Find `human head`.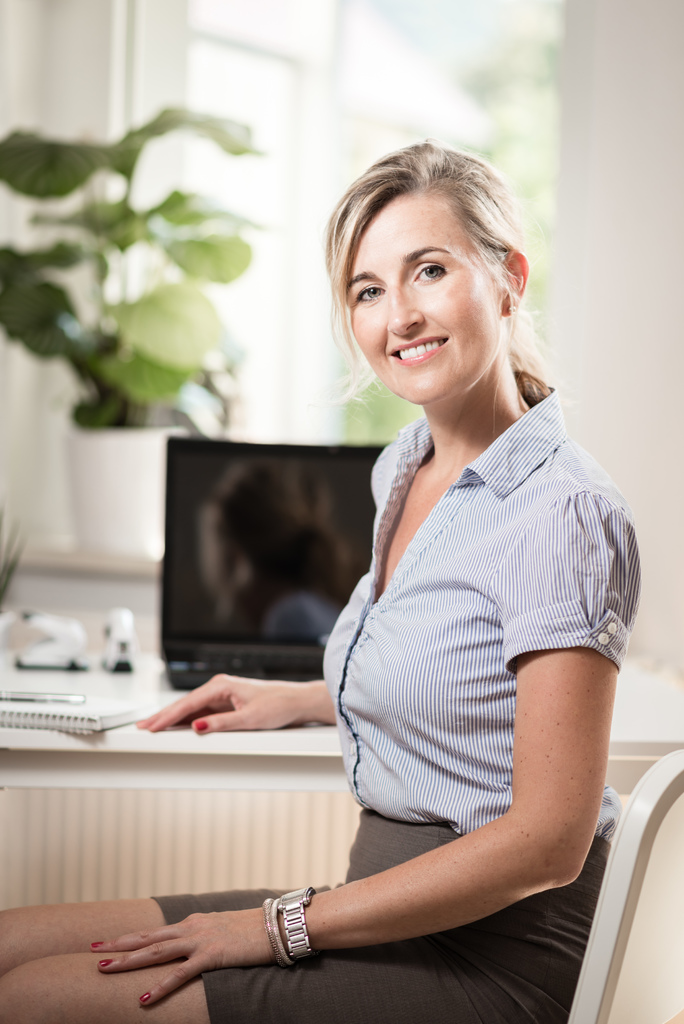
locate(321, 141, 534, 389).
